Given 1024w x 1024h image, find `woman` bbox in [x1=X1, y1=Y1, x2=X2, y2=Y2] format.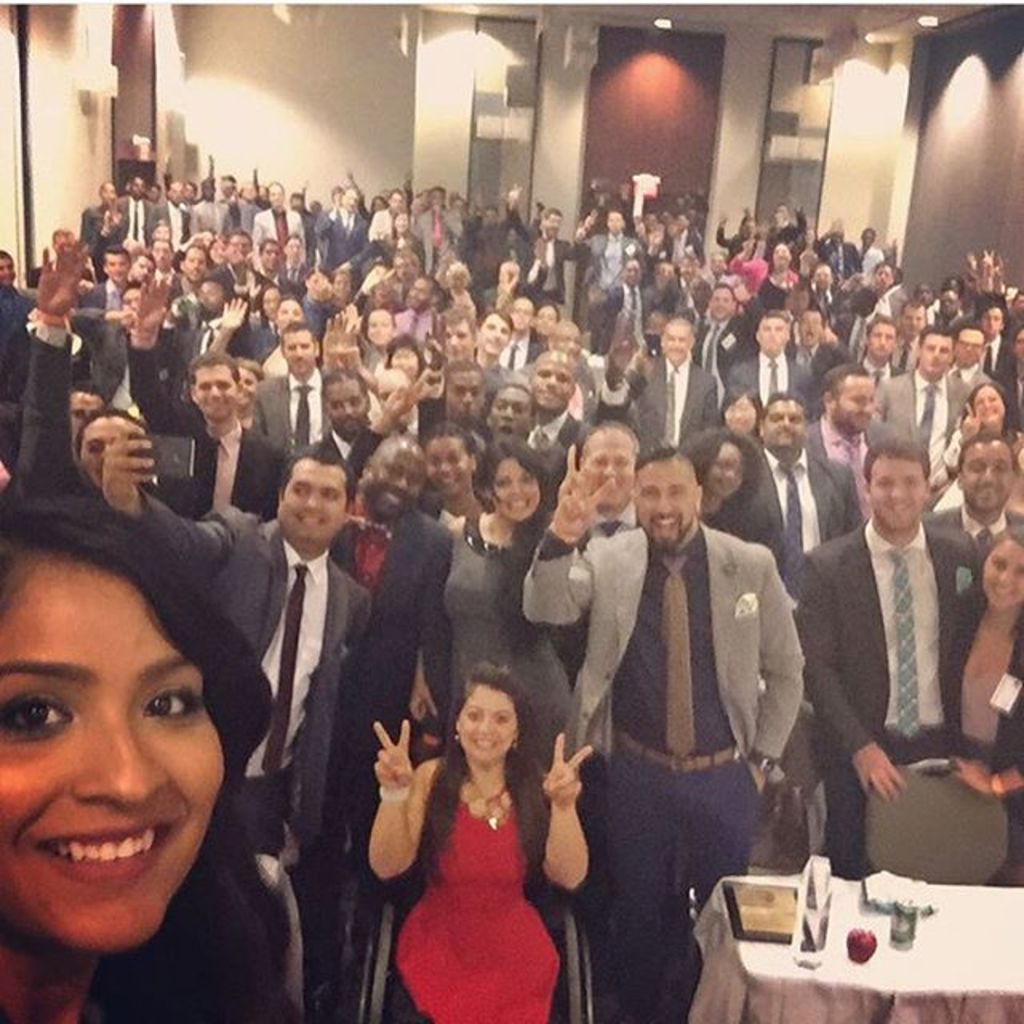
[x1=197, y1=237, x2=226, y2=269].
